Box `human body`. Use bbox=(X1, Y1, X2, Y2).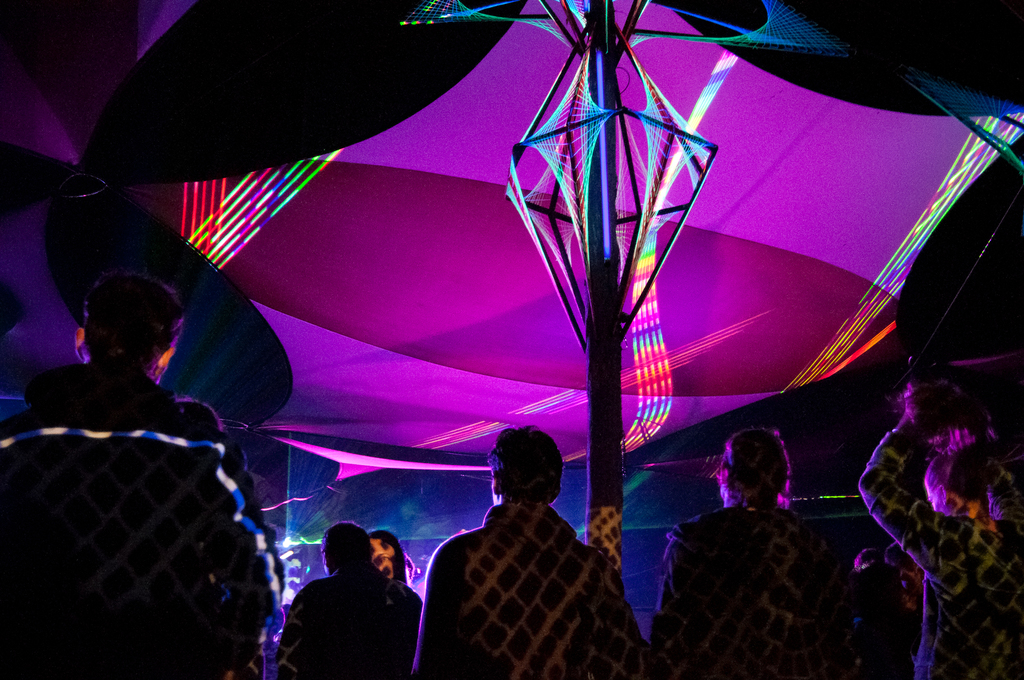
bbox=(415, 421, 650, 679).
